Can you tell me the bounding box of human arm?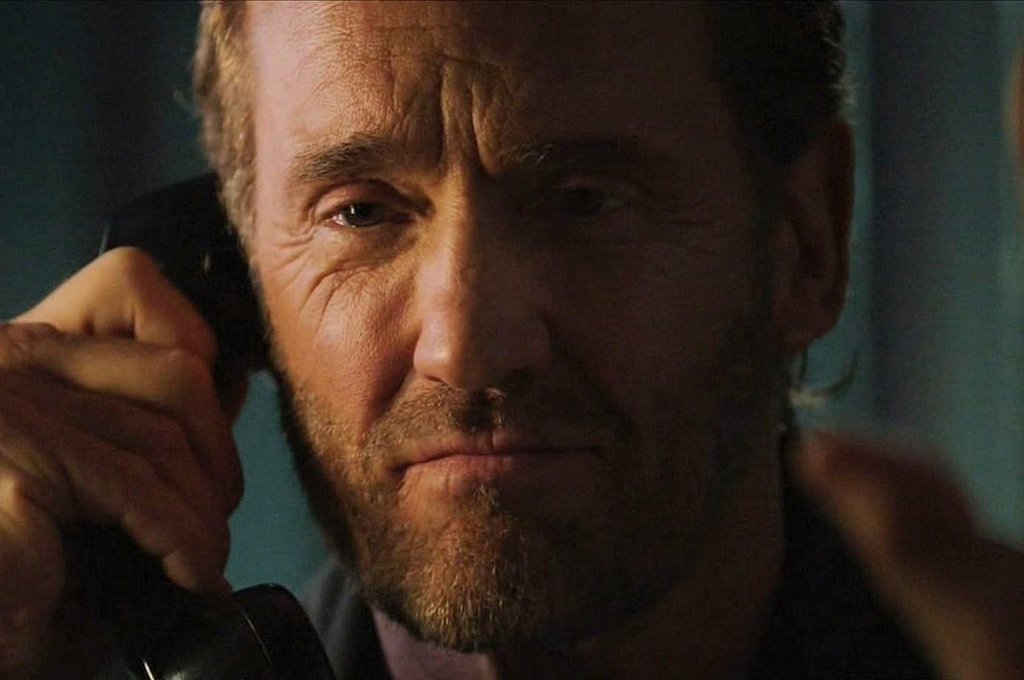
<region>0, 244, 245, 679</region>.
